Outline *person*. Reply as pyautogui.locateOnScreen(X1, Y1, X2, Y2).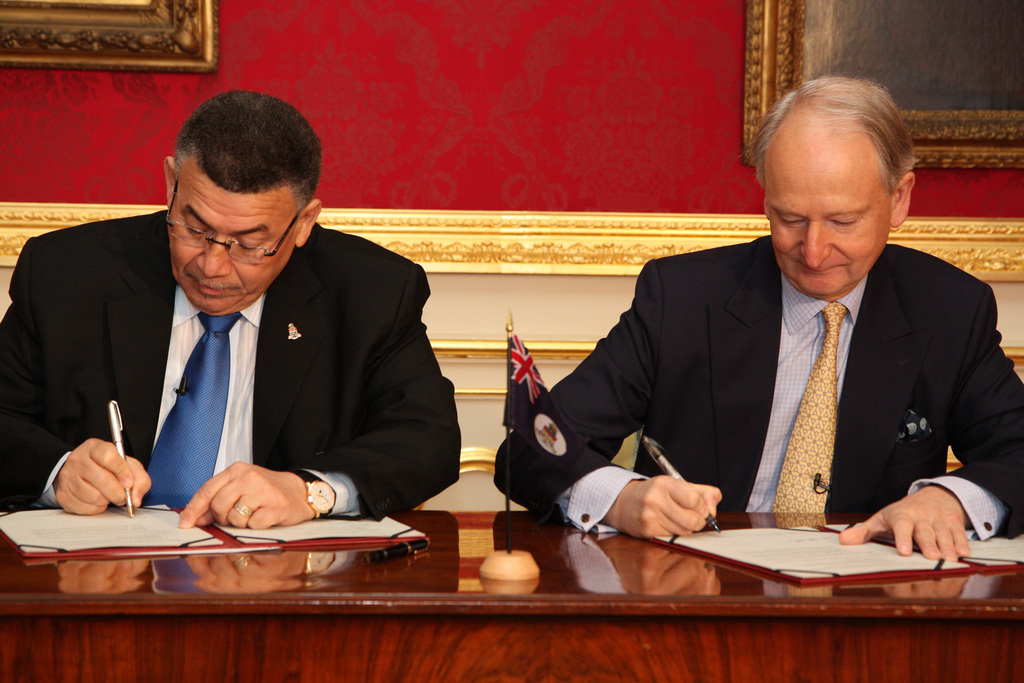
pyautogui.locateOnScreen(492, 76, 1023, 562).
